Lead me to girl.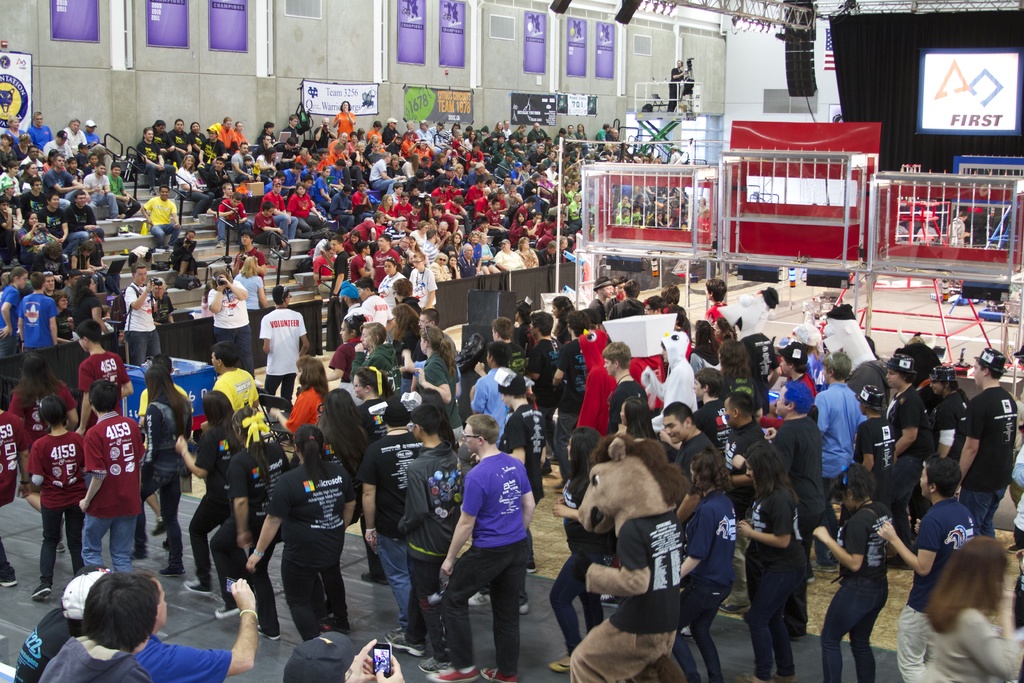
Lead to (x1=168, y1=385, x2=237, y2=598).
